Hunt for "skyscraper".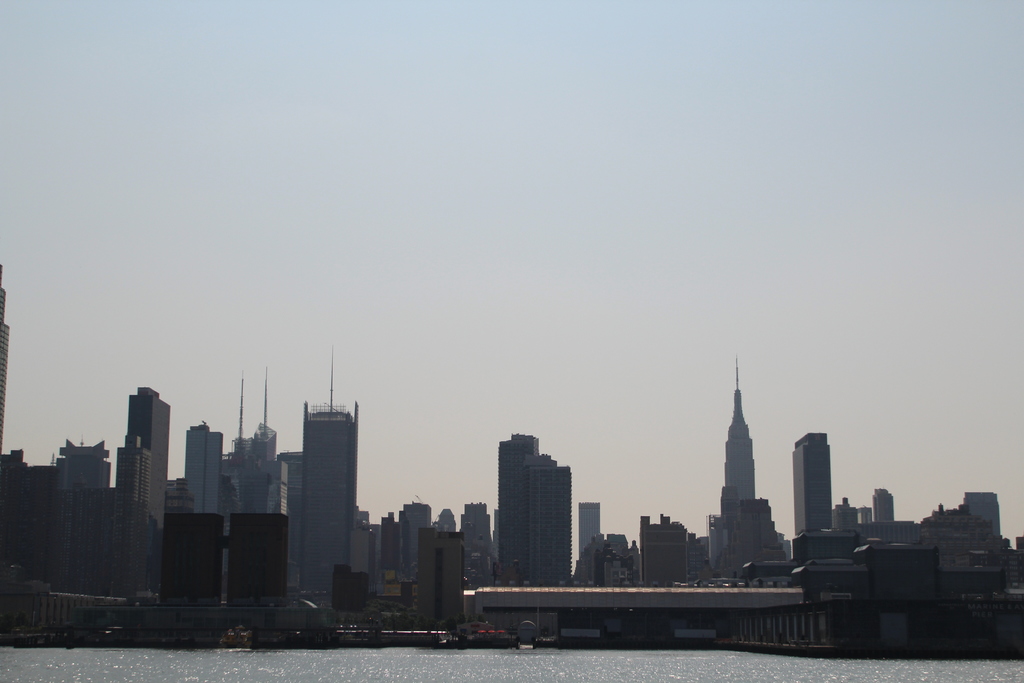
Hunted down at [left=719, top=356, right=755, bottom=495].
